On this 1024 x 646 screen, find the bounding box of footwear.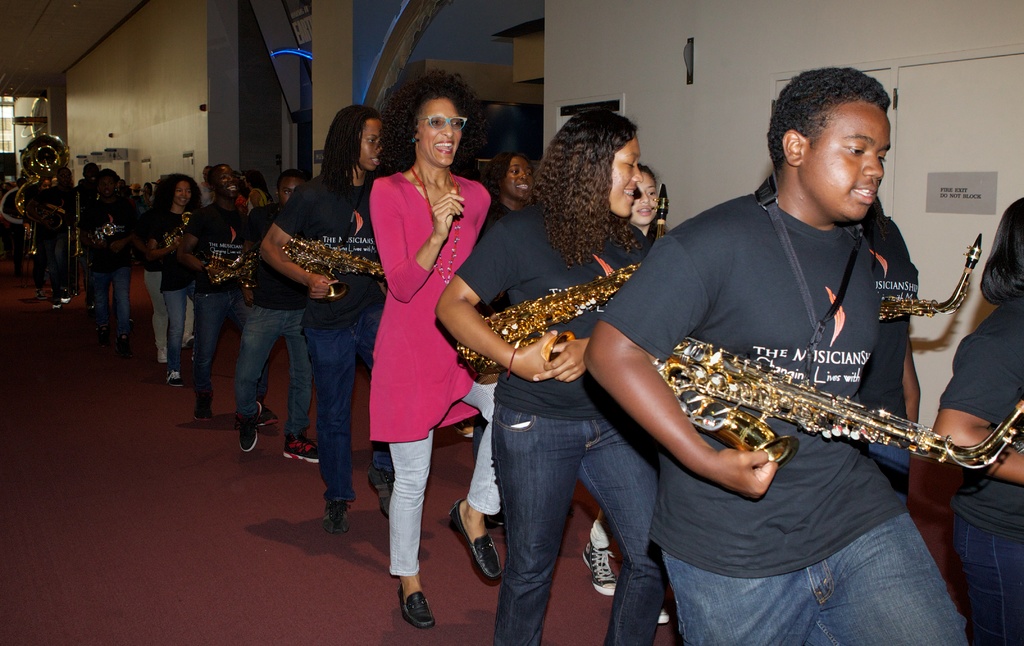
Bounding box: [456,501,504,586].
